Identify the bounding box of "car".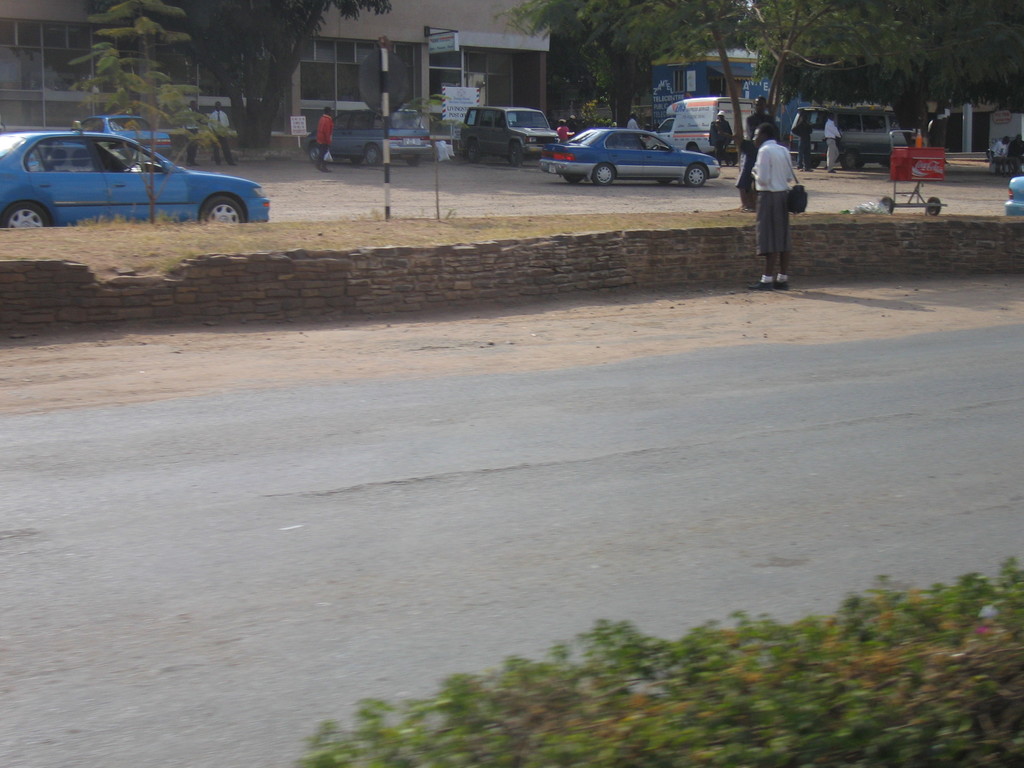
left=541, top=128, right=721, bottom=188.
